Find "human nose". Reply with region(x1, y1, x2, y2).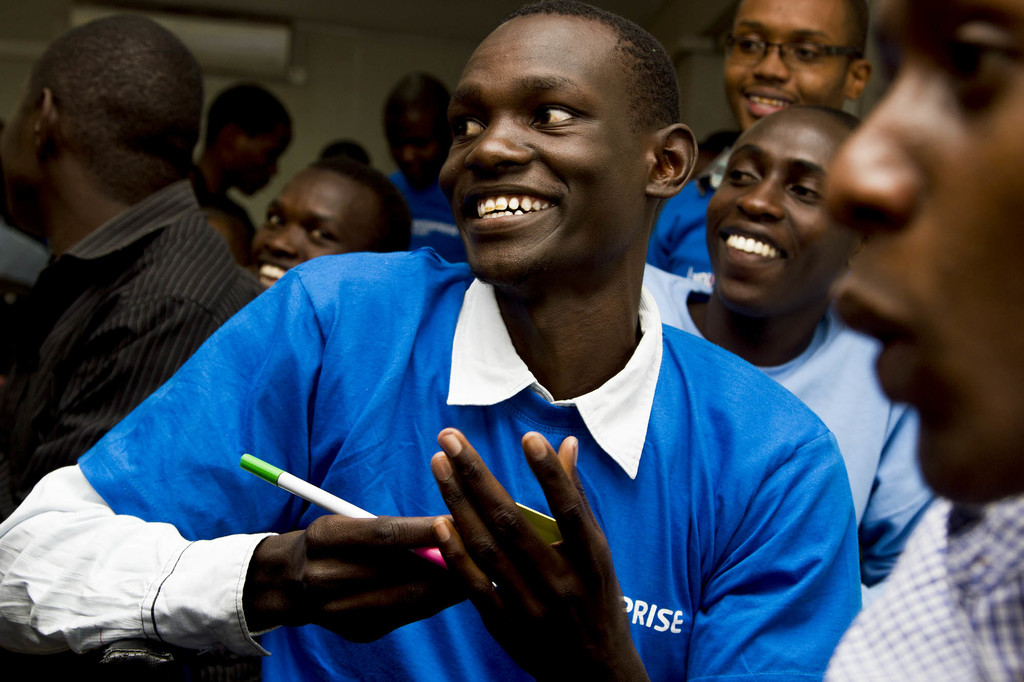
region(753, 51, 792, 83).
